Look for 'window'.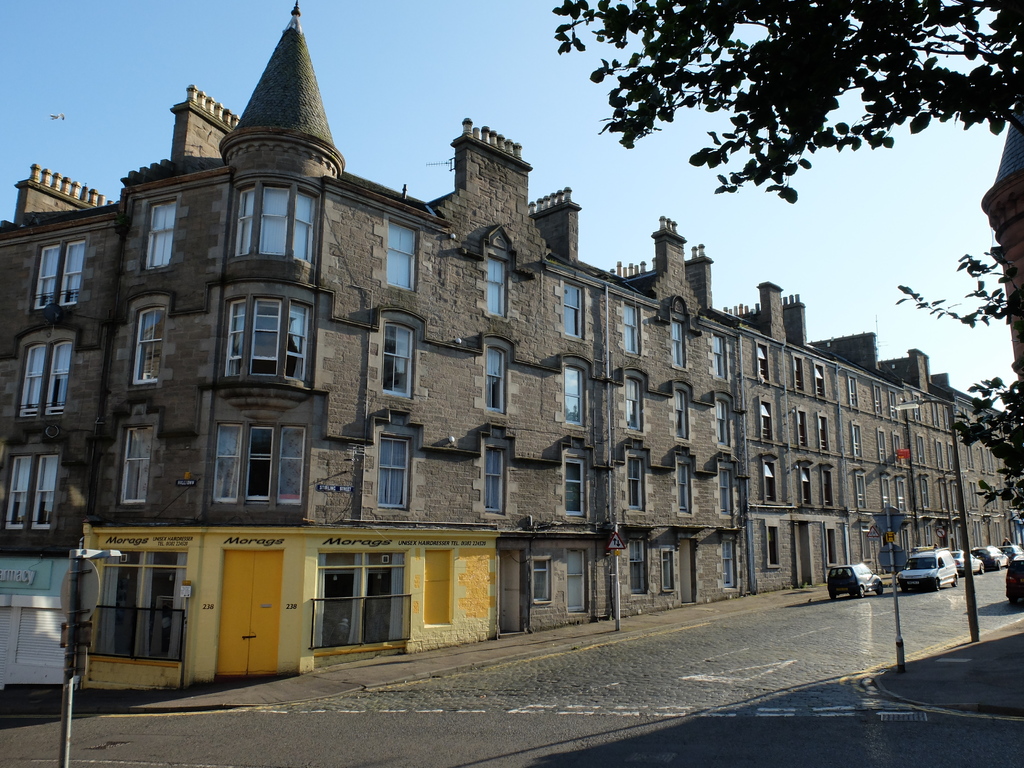
Found: (x1=931, y1=399, x2=940, y2=429).
